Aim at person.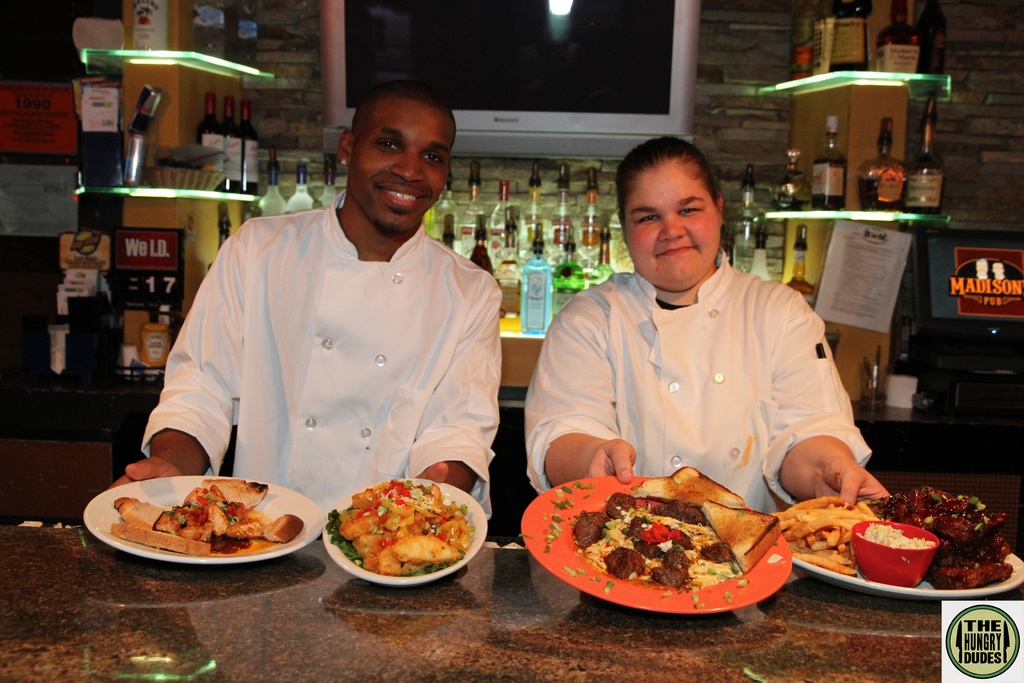
Aimed at [529,156,867,544].
